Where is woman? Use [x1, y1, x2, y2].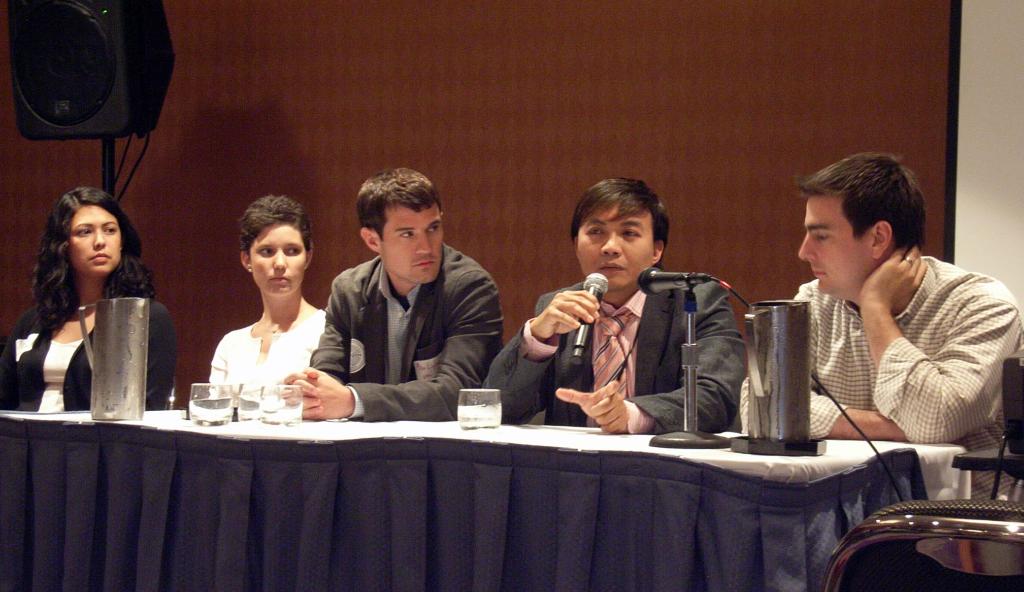
[0, 184, 180, 414].
